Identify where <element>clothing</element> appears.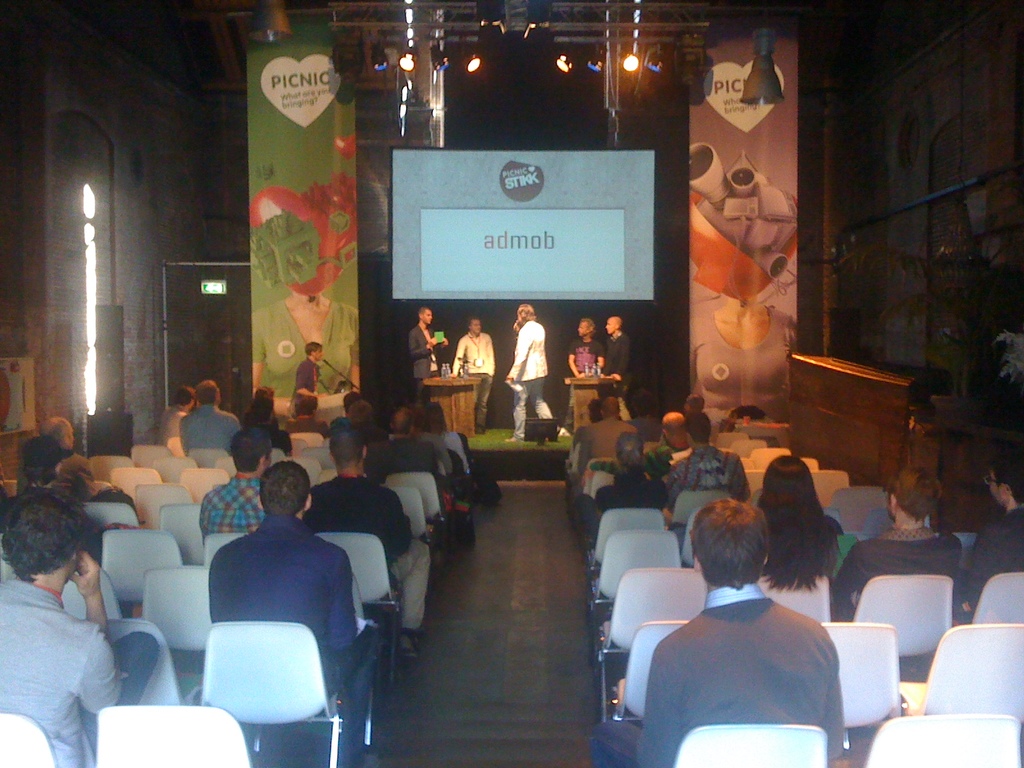
Appears at <bbox>440, 431, 474, 468</bbox>.
